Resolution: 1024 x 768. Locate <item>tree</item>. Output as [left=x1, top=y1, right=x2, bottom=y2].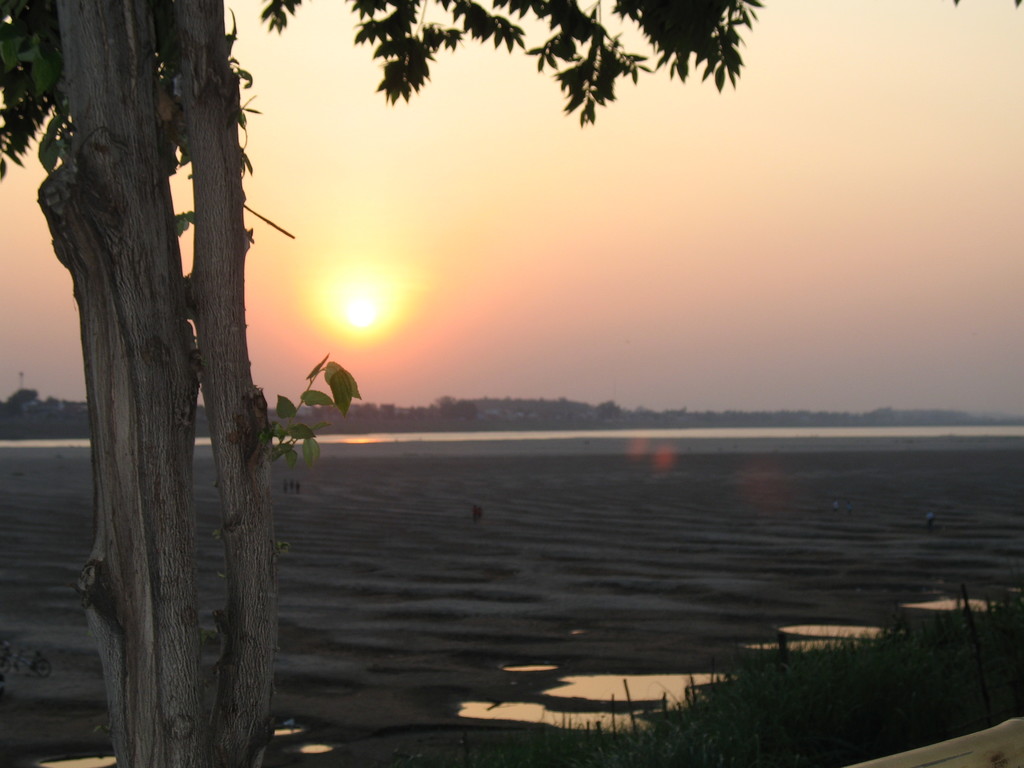
[left=0, top=0, right=751, bottom=767].
